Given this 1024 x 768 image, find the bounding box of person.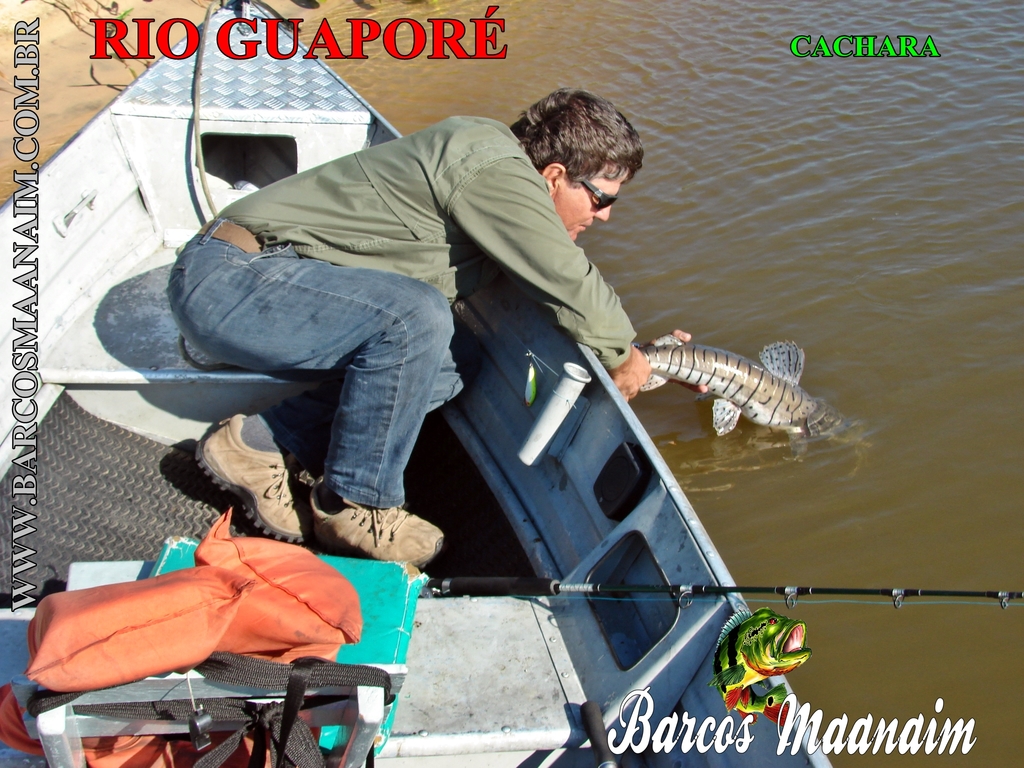
166,88,708,573.
